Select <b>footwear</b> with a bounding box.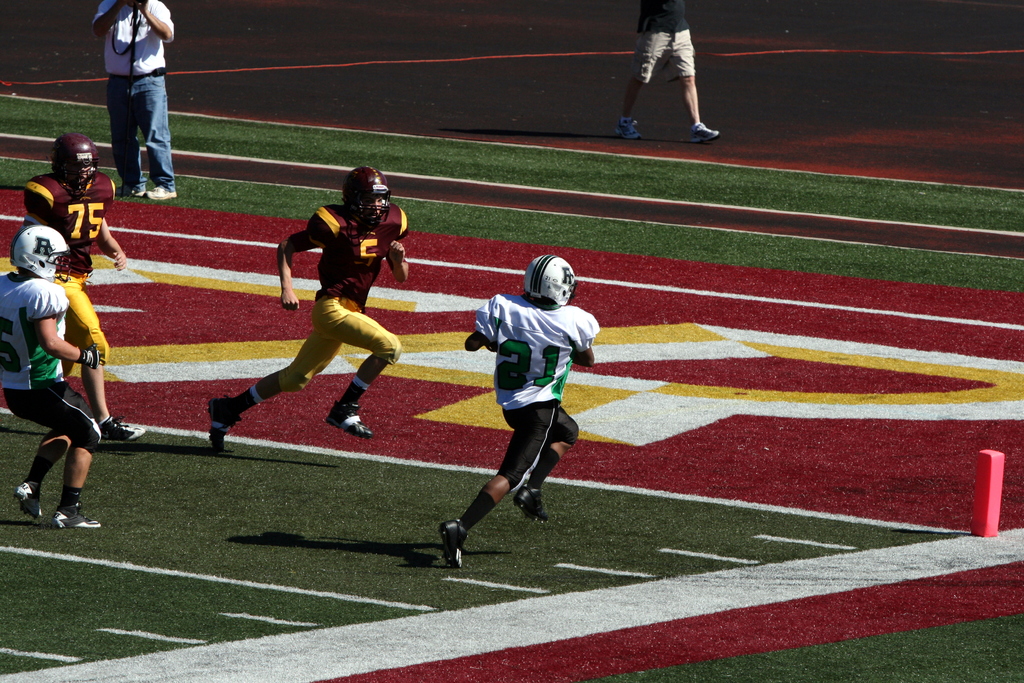
box=[690, 123, 719, 142].
